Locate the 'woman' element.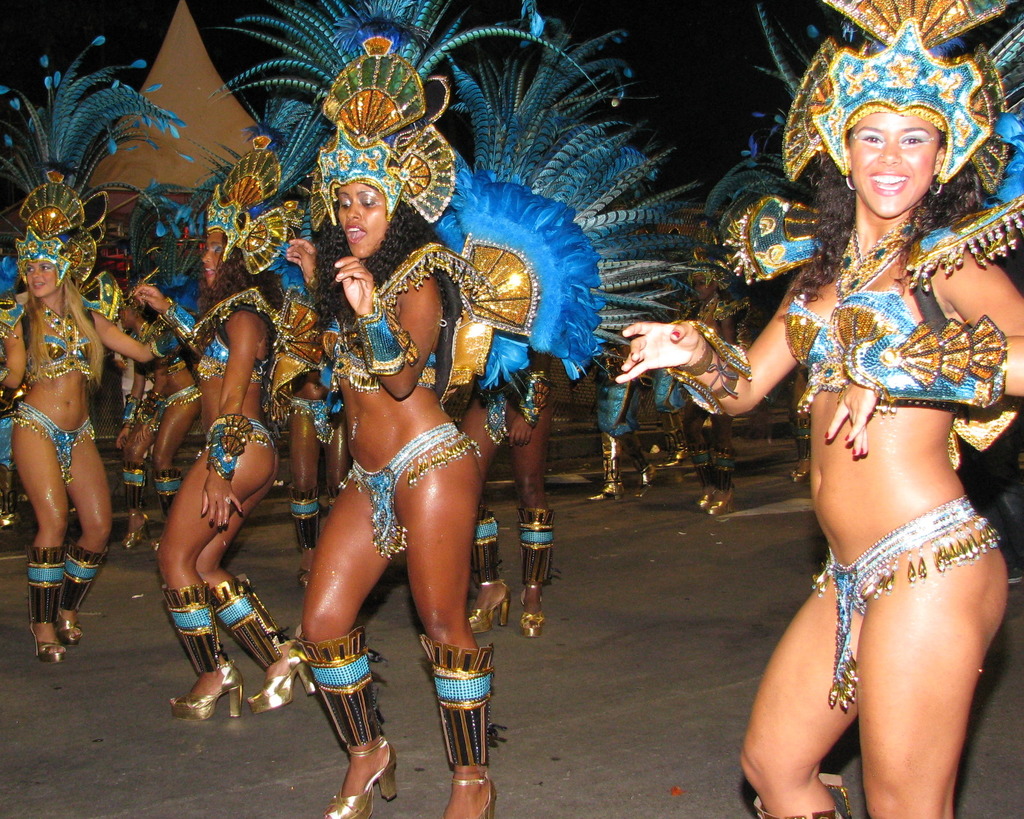
Element bbox: 785/362/819/473.
